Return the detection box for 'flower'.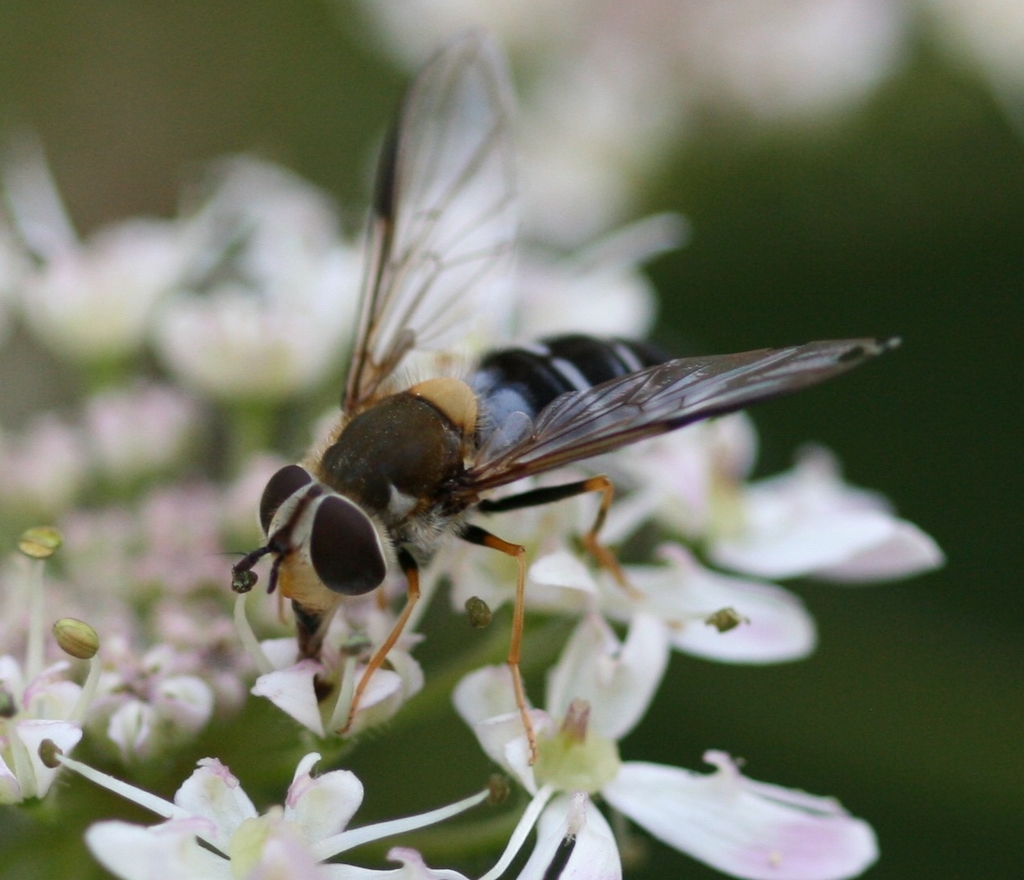
{"left": 2, "top": 522, "right": 90, "bottom": 808}.
